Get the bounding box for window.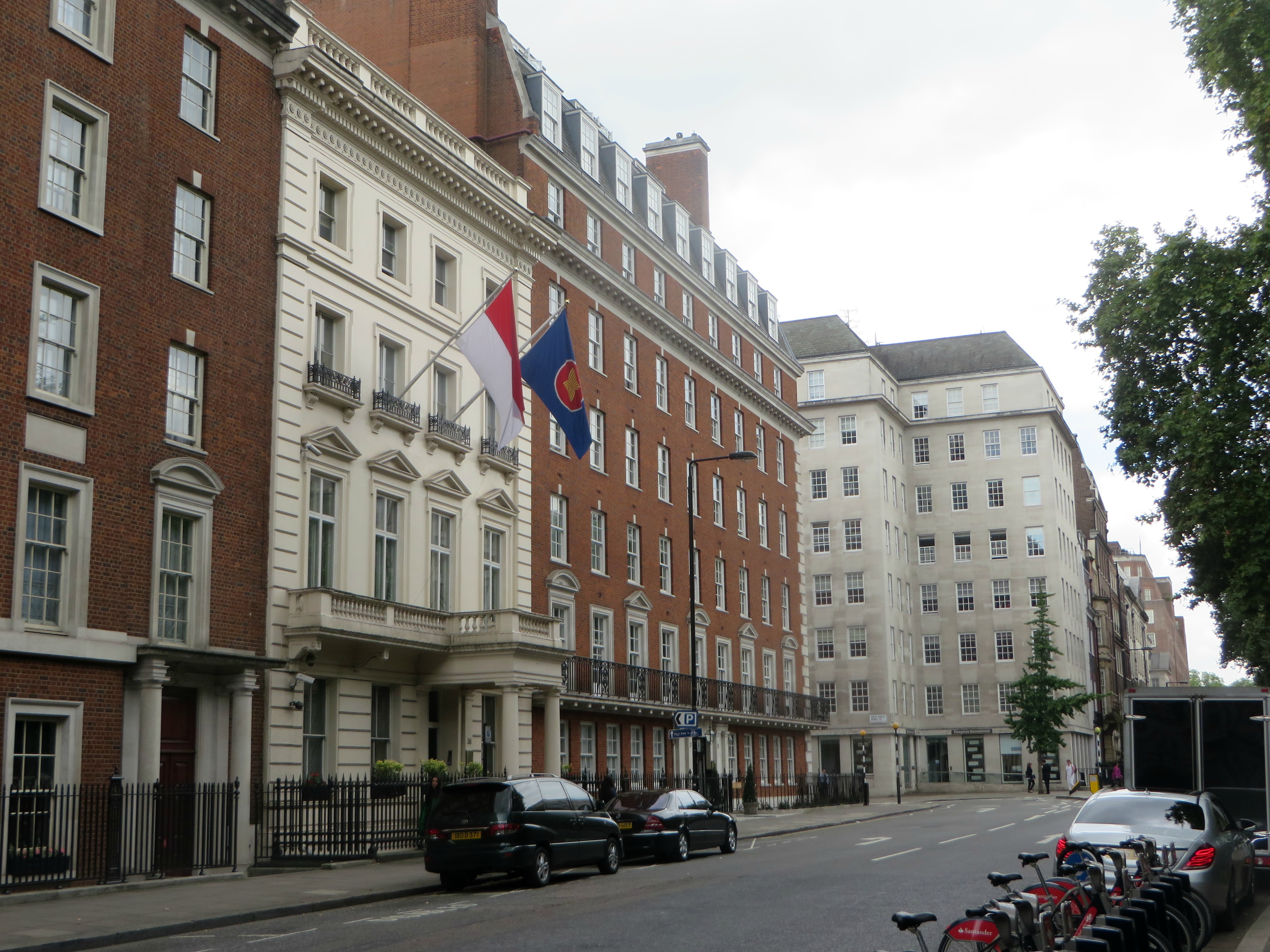
x1=207 y1=86 x2=212 y2=98.
